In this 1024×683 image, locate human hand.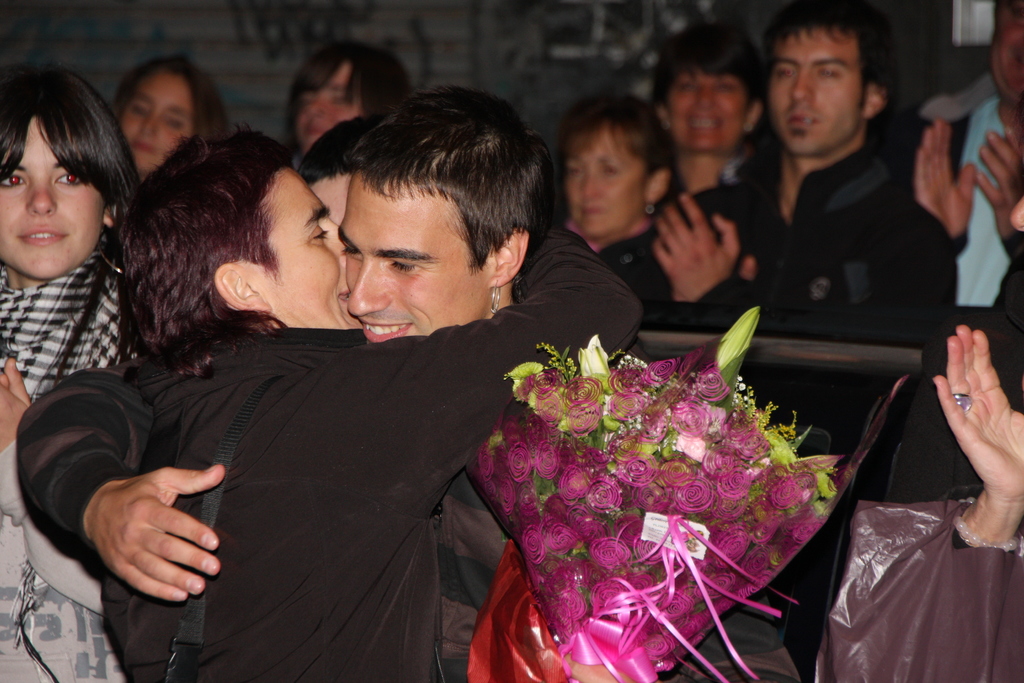
Bounding box: crop(977, 124, 1023, 240).
